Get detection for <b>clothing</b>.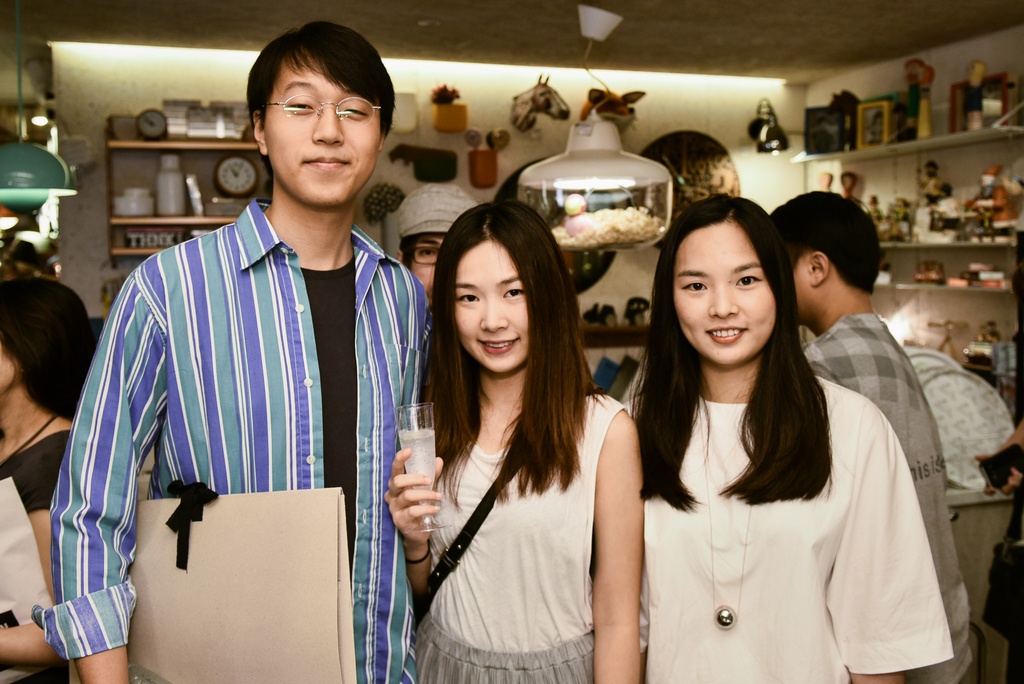
Detection: BBox(28, 199, 433, 683).
